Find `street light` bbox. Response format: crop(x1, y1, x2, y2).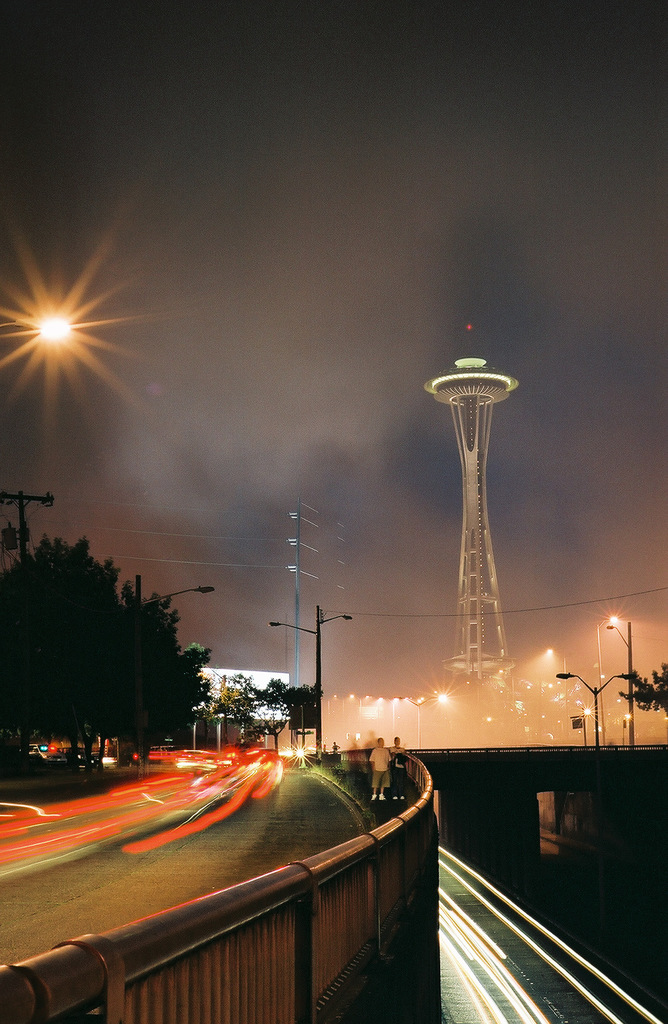
crop(0, 305, 66, 368).
